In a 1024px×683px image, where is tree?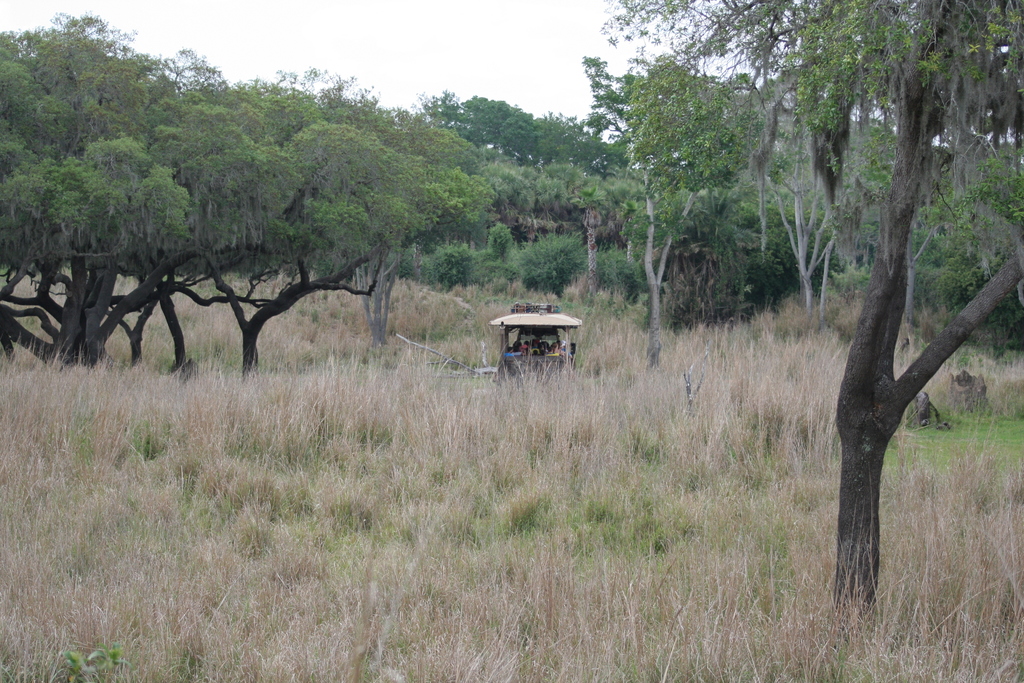
bbox(0, 13, 456, 367).
